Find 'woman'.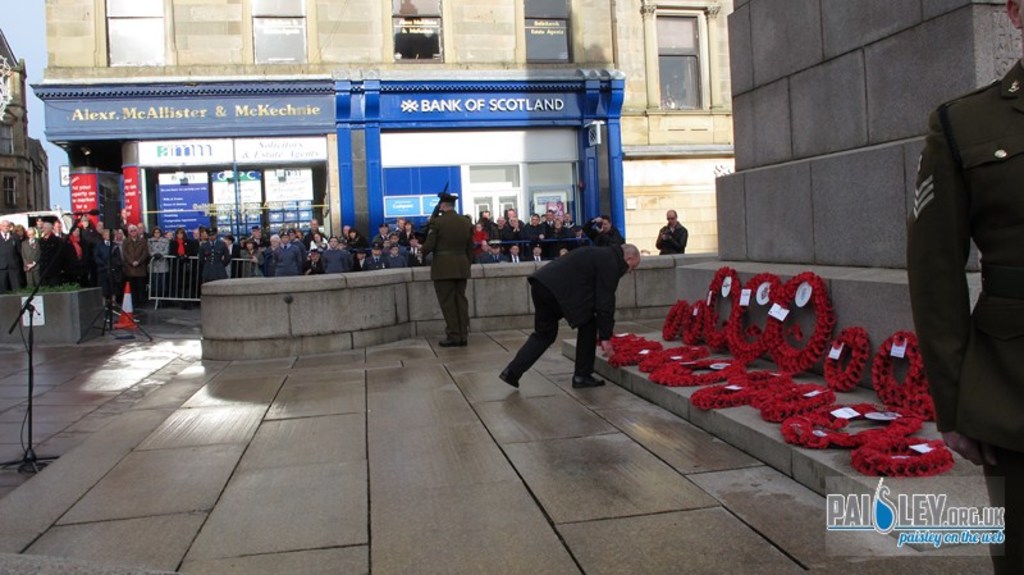
{"left": 239, "top": 241, "right": 259, "bottom": 278}.
